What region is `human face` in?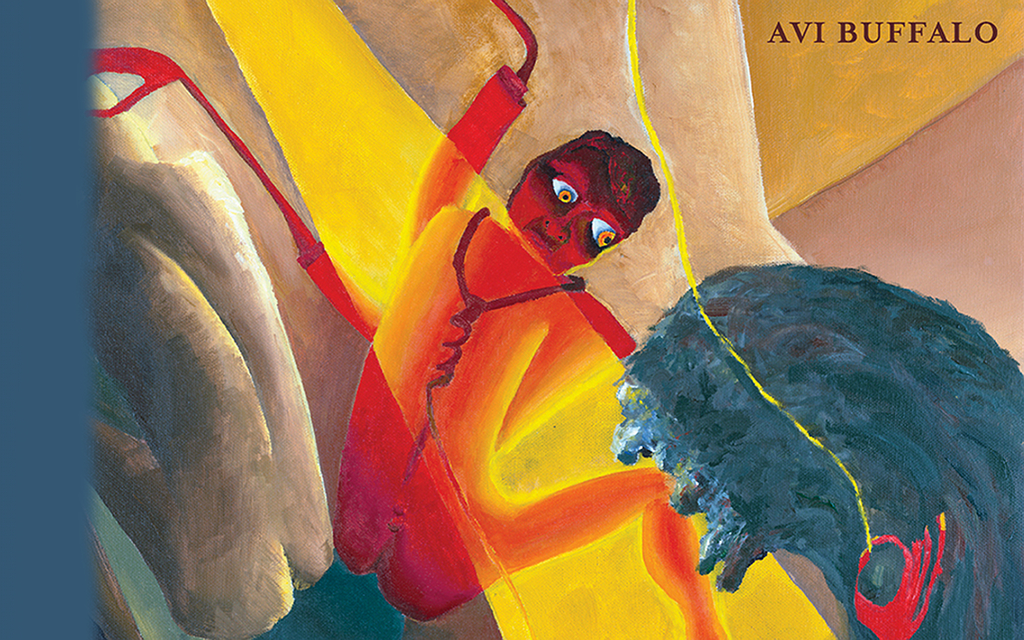
<box>510,149,632,280</box>.
